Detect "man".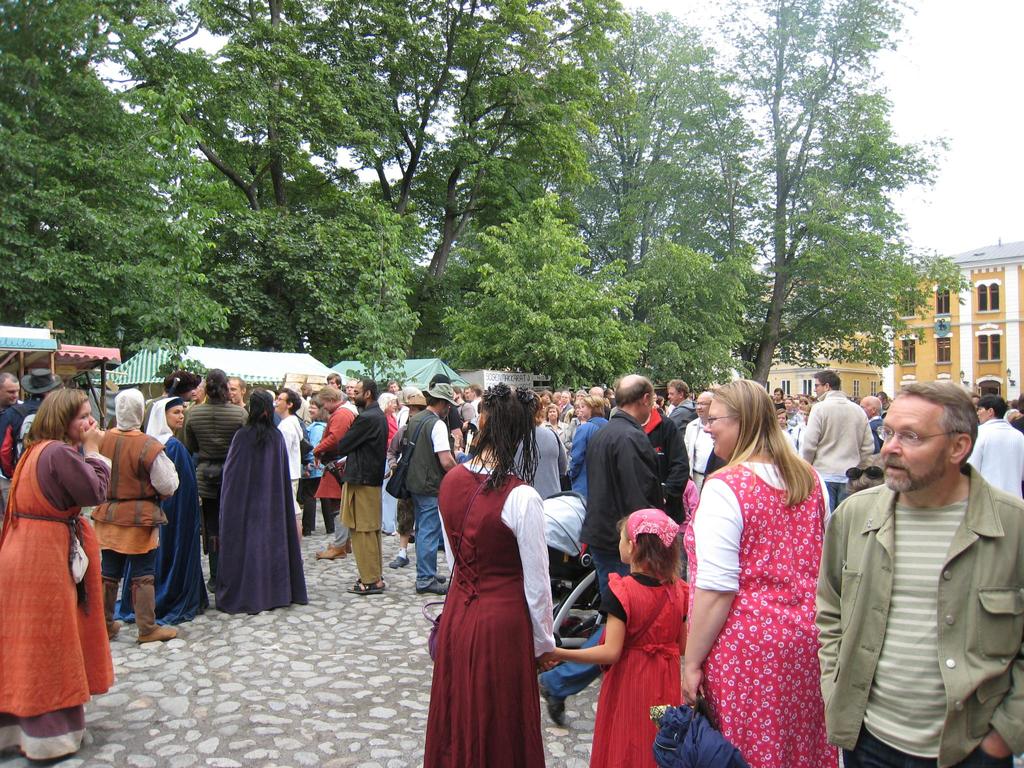
Detected at (x1=264, y1=385, x2=321, y2=550).
